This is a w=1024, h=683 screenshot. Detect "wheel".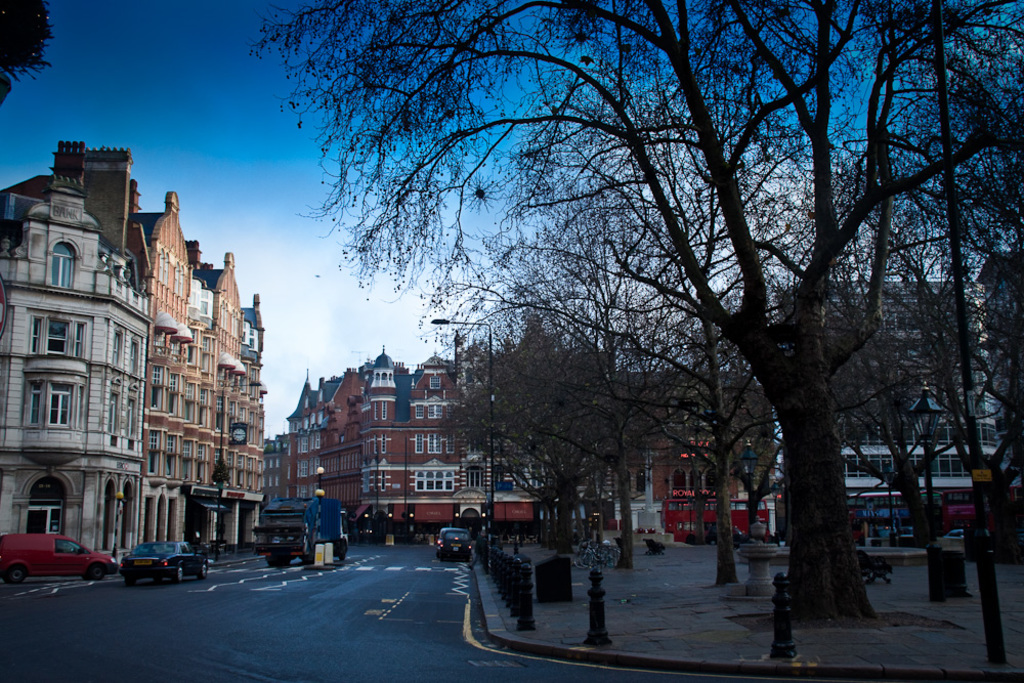
570 548 593 570.
